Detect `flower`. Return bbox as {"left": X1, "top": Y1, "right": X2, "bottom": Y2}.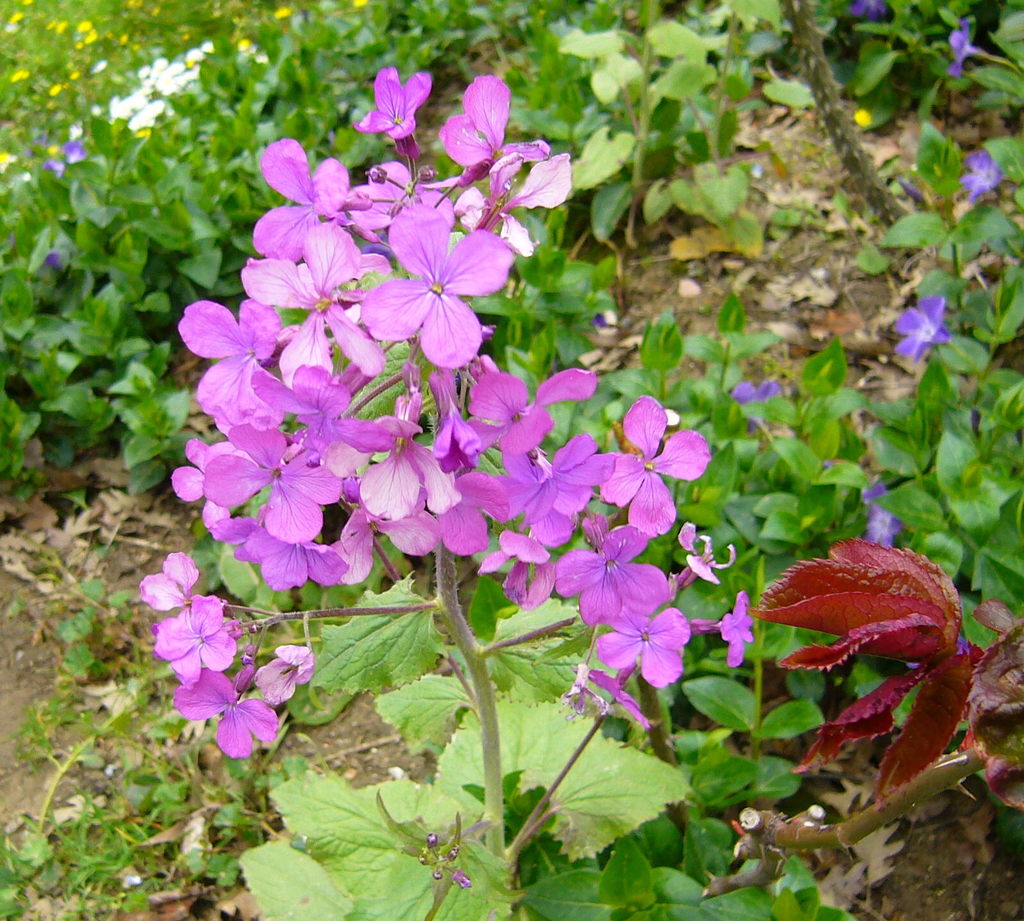
{"left": 948, "top": 15, "right": 981, "bottom": 80}.
